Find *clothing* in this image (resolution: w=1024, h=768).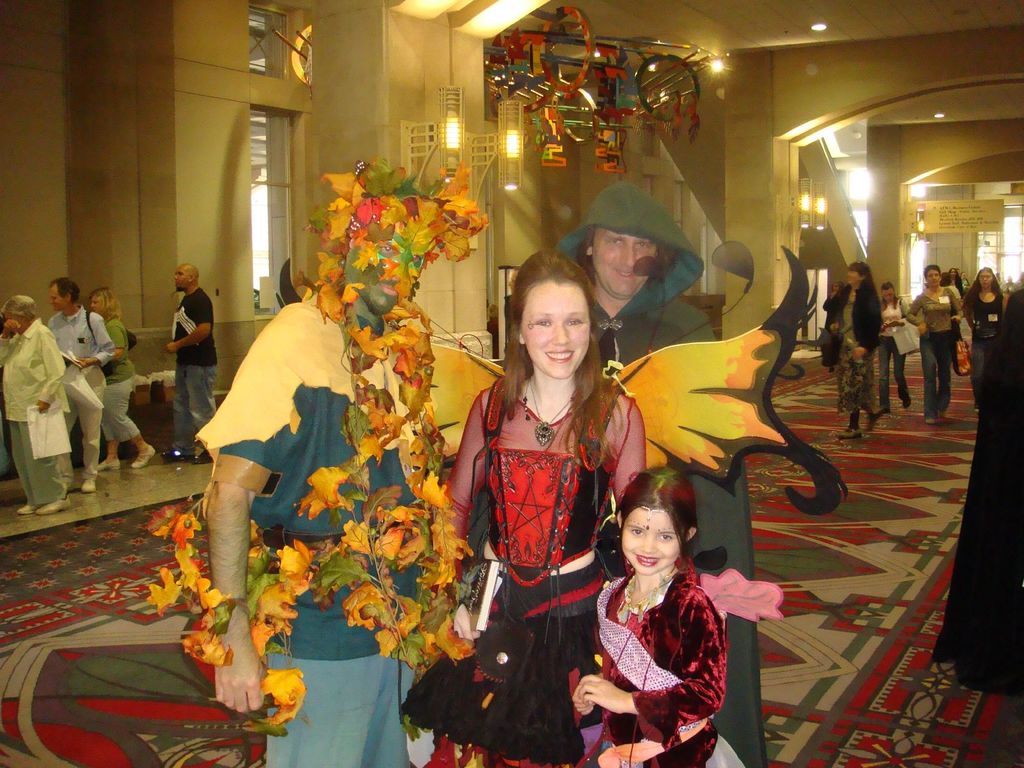
box(170, 285, 216, 452).
